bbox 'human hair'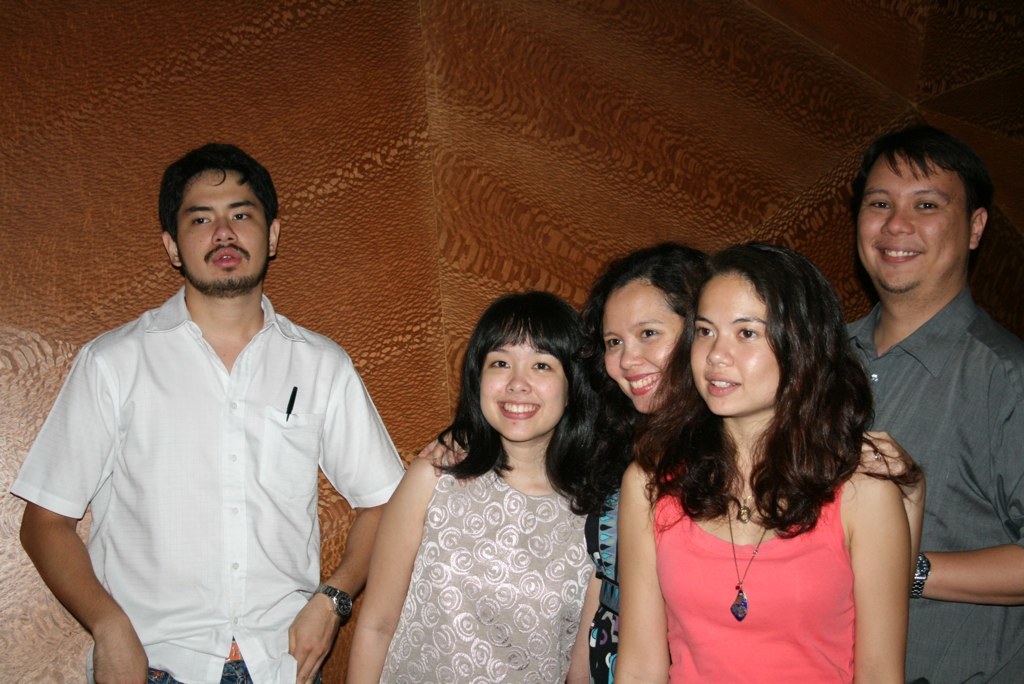
(left=428, top=290, right=613, bottom=504)
